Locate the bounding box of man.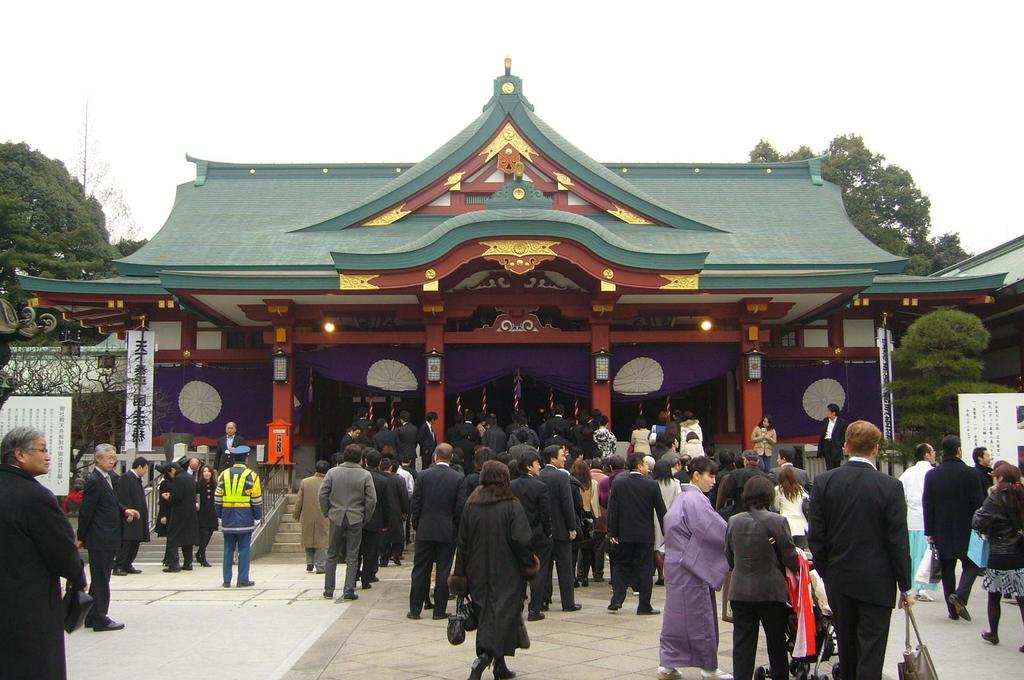
Bounding box: x1=919 y1=432 x2=984 y2=621.
